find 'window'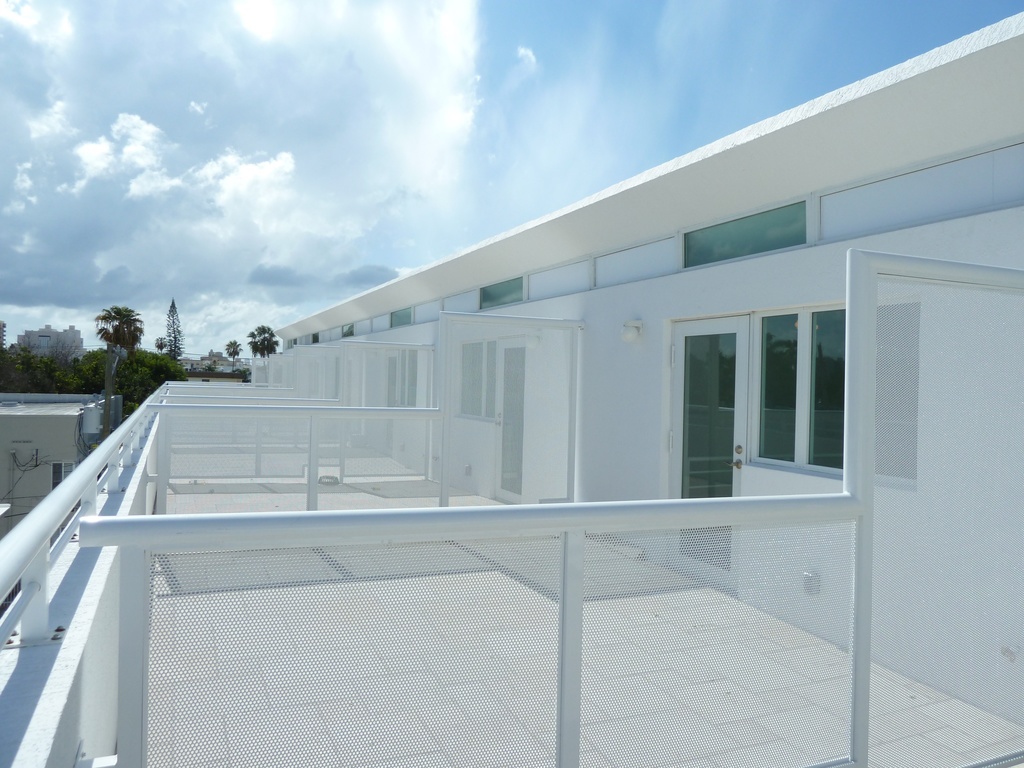
49 463 75 495
